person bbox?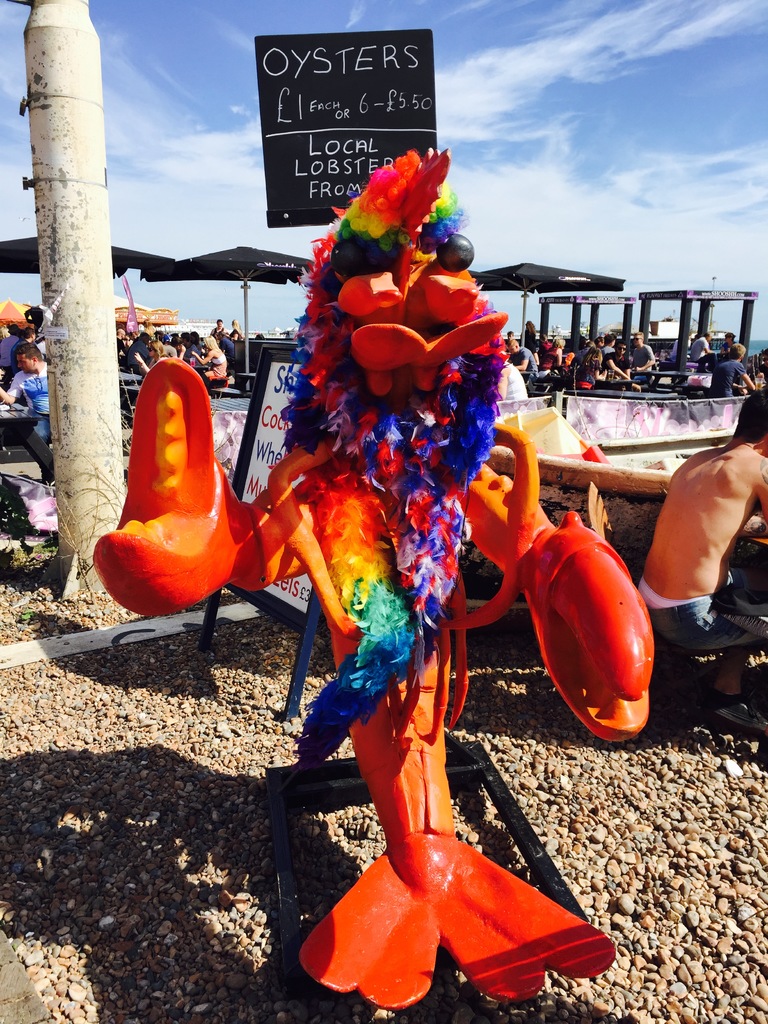
x1=234, y1=319, x2=248, y2=340
